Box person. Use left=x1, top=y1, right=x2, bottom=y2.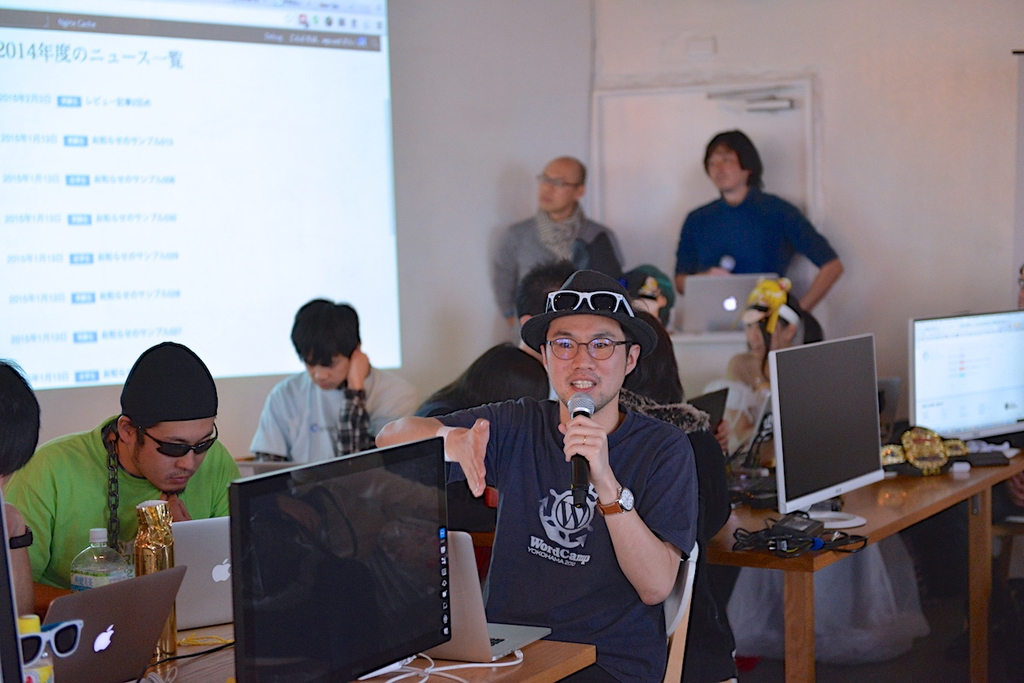
left=704, top=278, right=935, bottom=665.
